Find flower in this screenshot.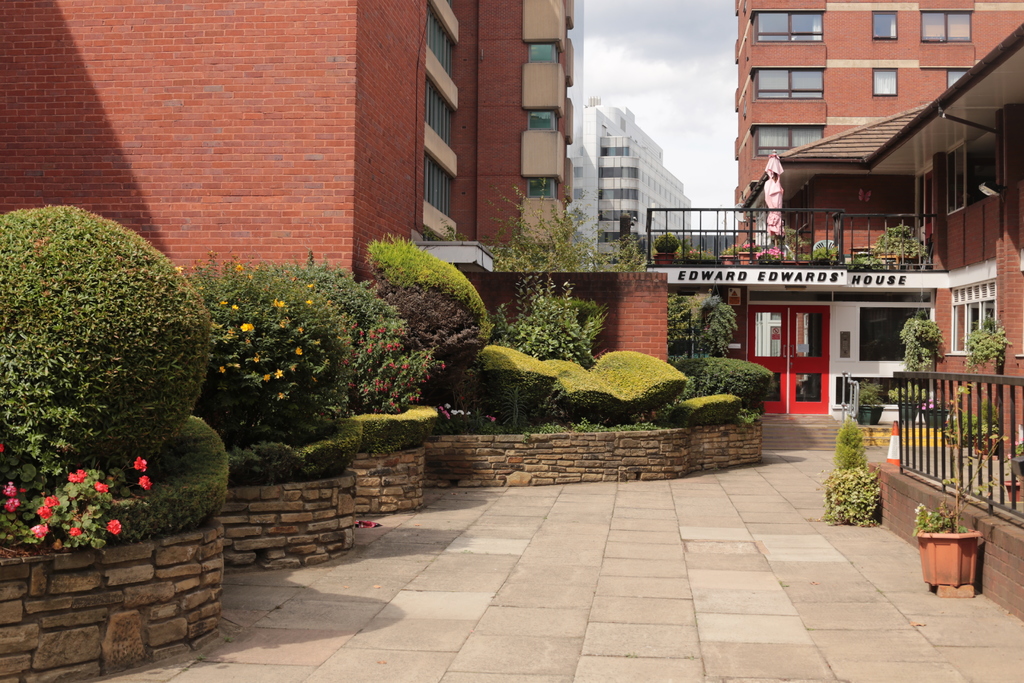
The bounding box for flower is <region>45, 497, 59, 513</region>.
